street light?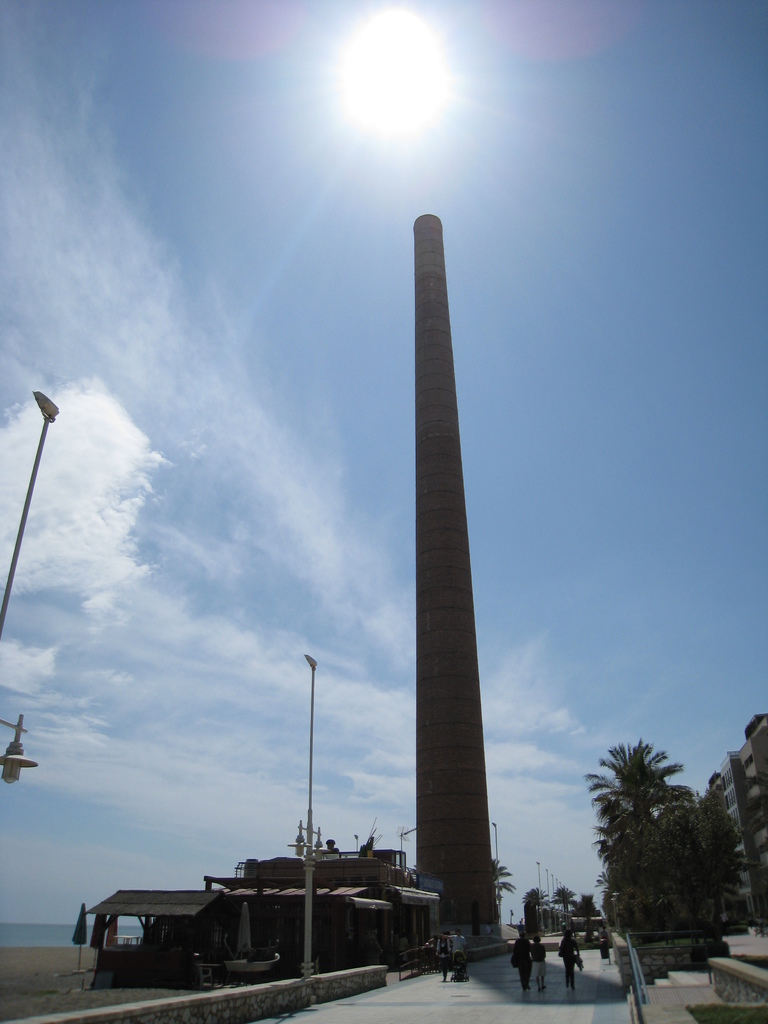
(534,860,541,939)
